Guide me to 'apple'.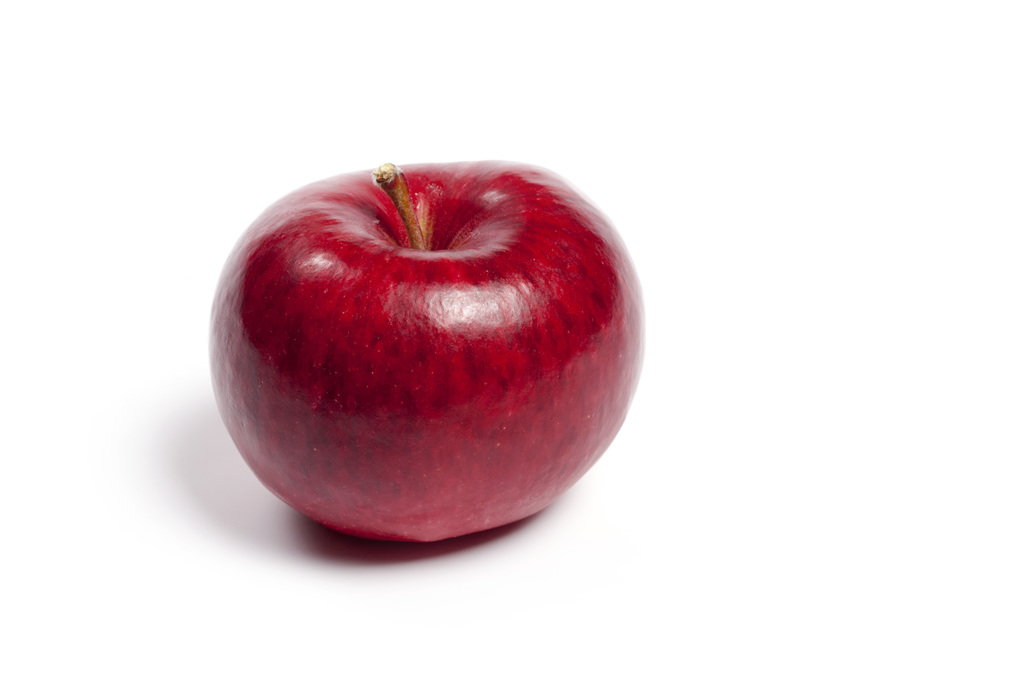
Guidance: (203, 158, 647, 545).
